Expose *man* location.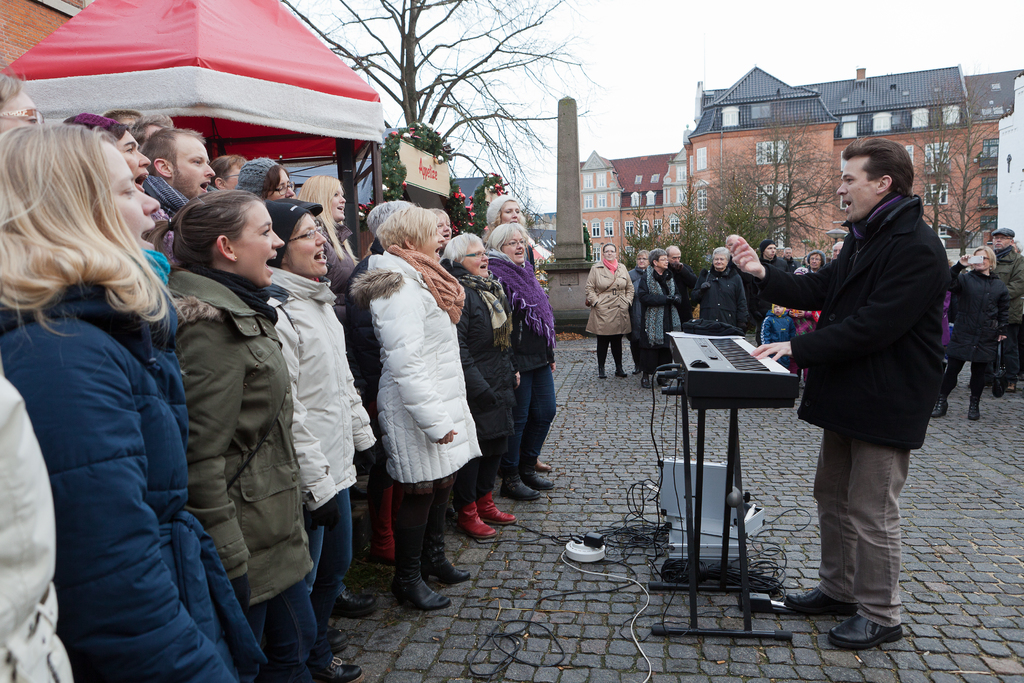
Exposed at 781 247 796 275.
